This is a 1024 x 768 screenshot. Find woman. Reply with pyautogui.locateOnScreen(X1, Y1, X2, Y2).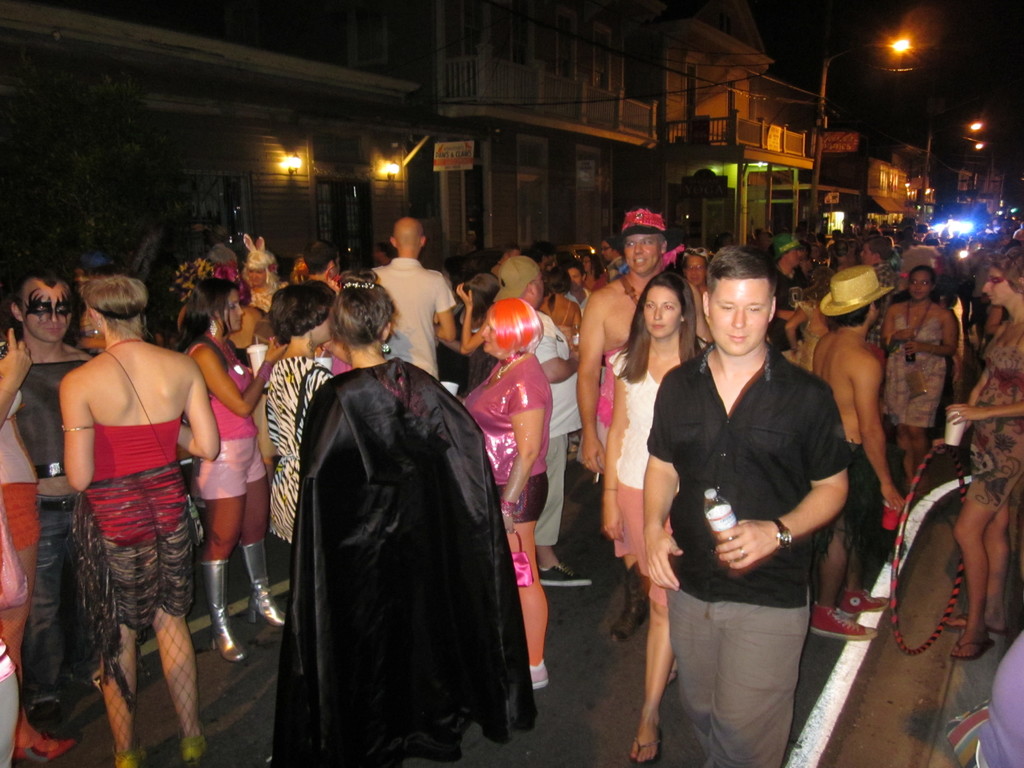
pyautogui.locateOnScreen(269, 269, 529, 767).
